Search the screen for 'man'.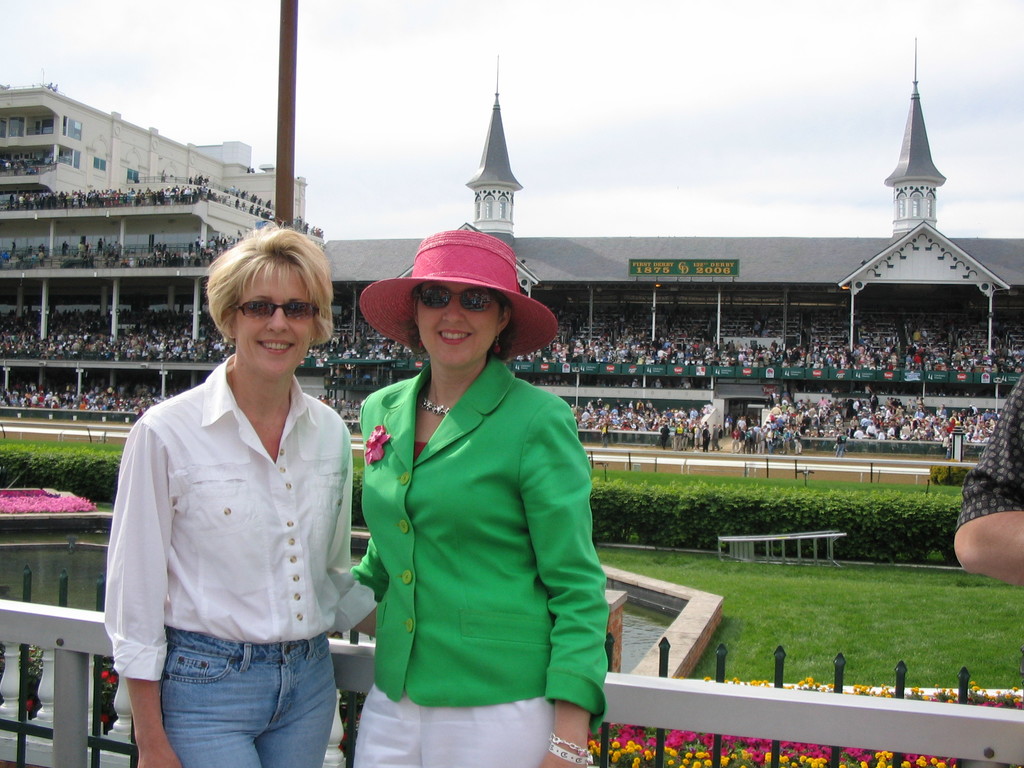
Found at [left=102, top=213, right=382, bottom=767].
